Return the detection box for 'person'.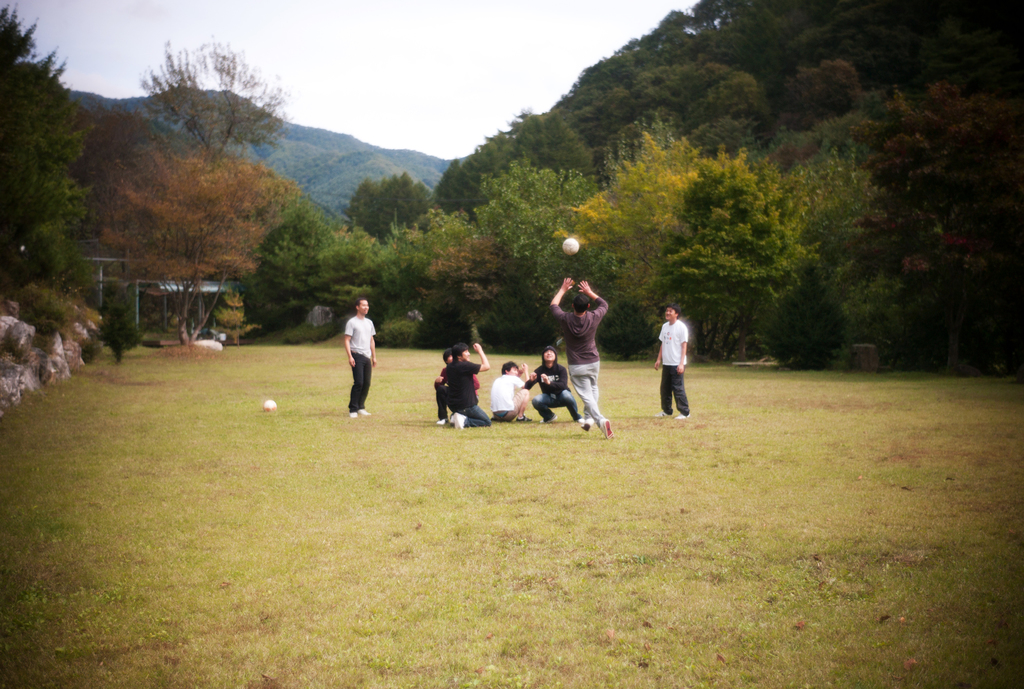
(left=550, top=276, right=619, bottom=439).
